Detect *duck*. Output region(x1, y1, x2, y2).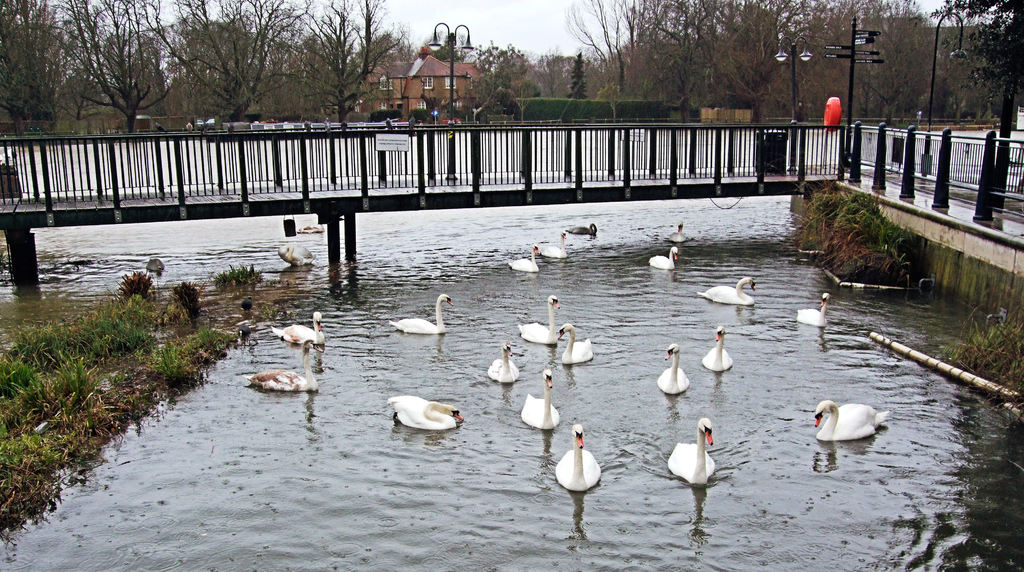
region(524, 368, 564, 426).
